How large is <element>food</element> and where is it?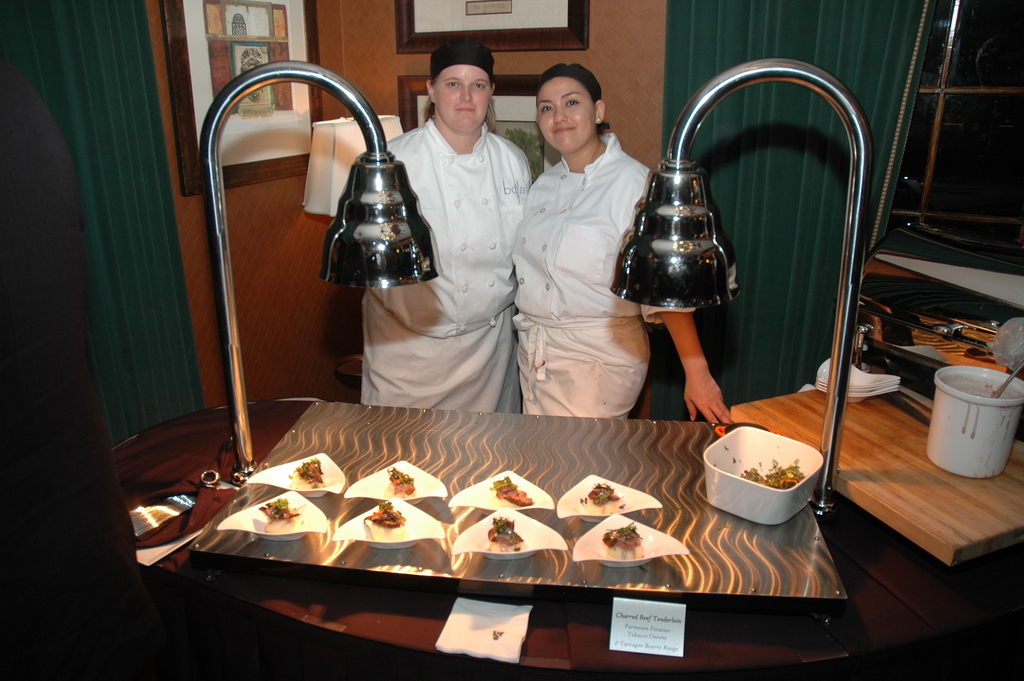
Bounding box: box=[485, 516, 527, 548].
